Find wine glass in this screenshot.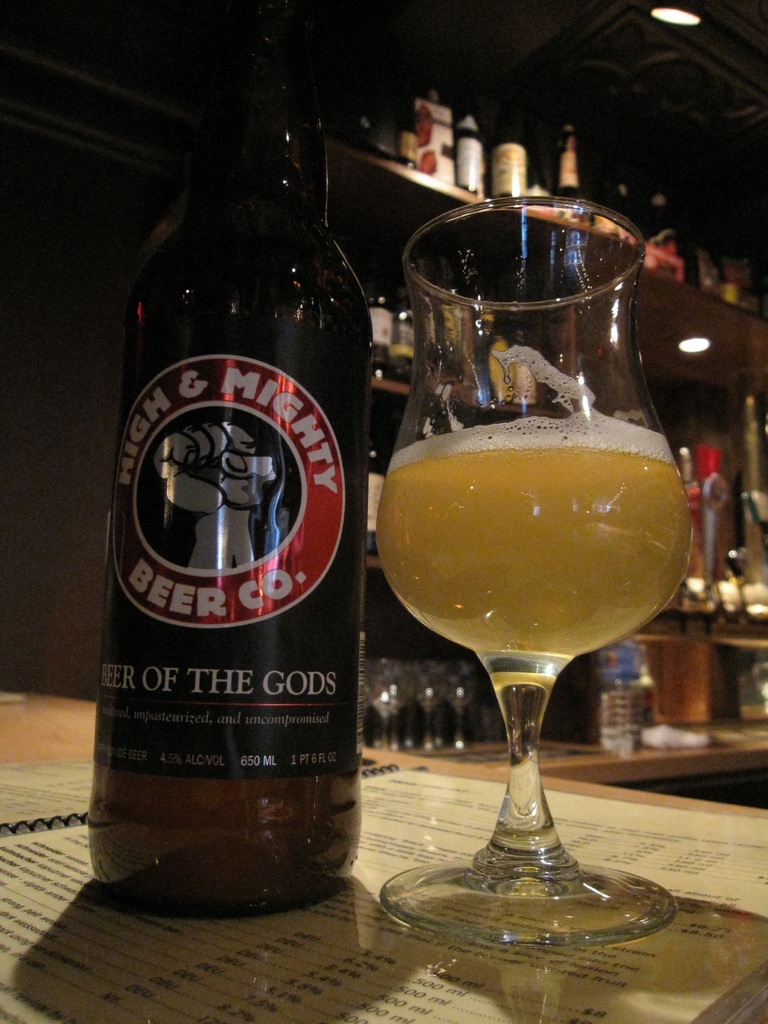
The bounding box for wine glass is <bbox>375, 195, 702, 932</bbox>.
